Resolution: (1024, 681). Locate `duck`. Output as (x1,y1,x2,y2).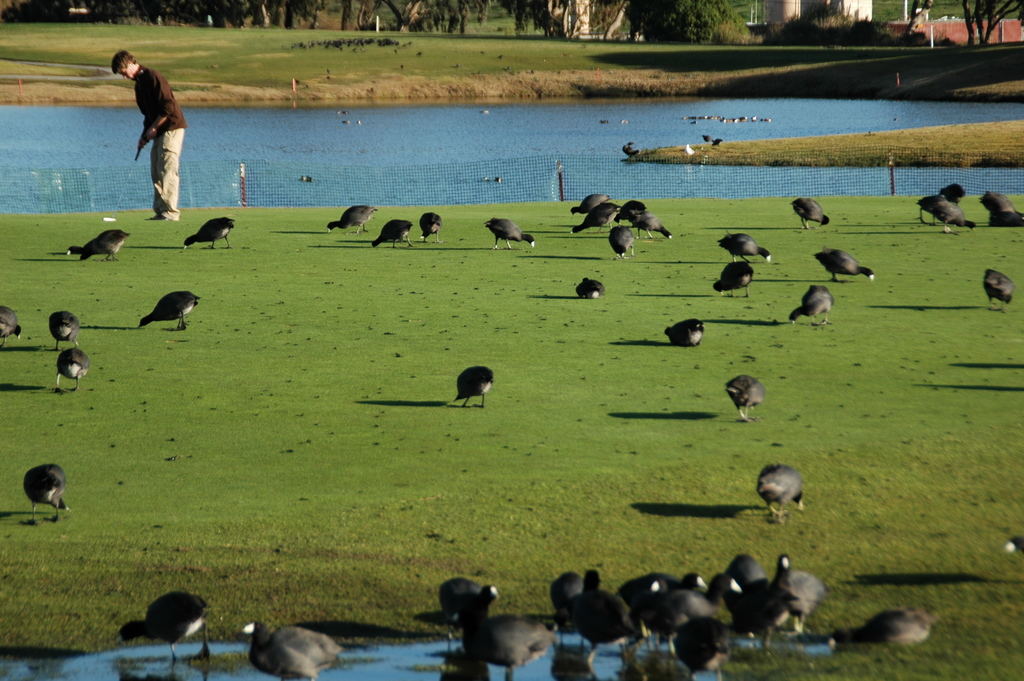
(413,211,442,247).
